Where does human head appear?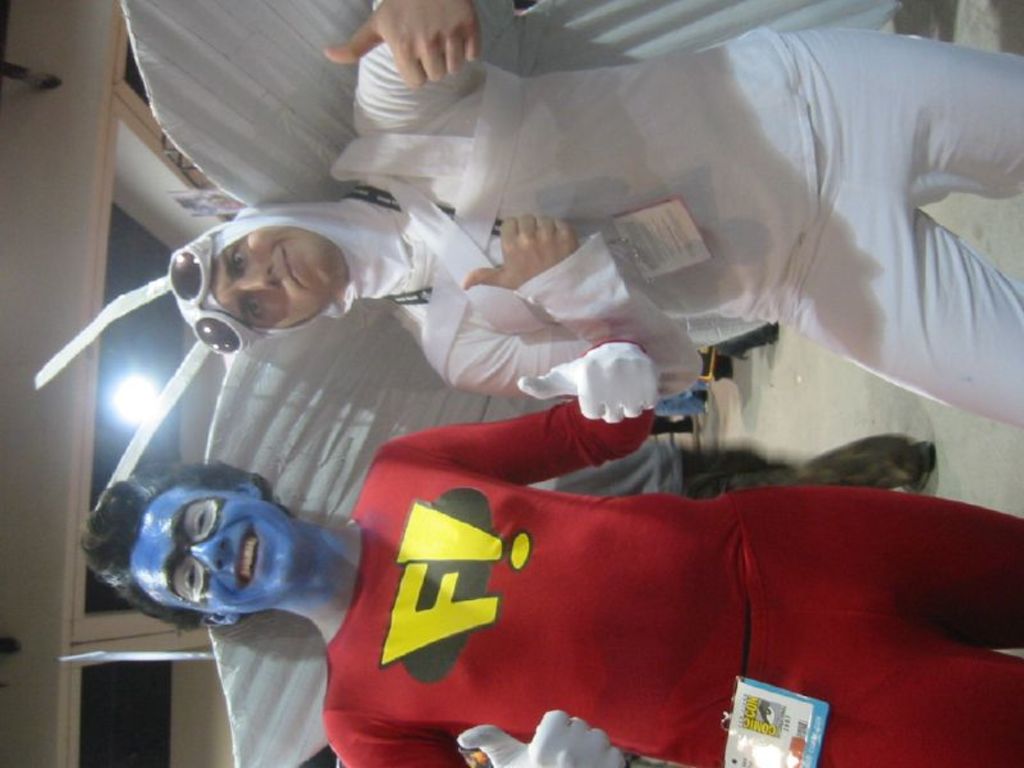
Appears at {"left": 173, "top": 206, "right": 352, "bottom": 351}.
